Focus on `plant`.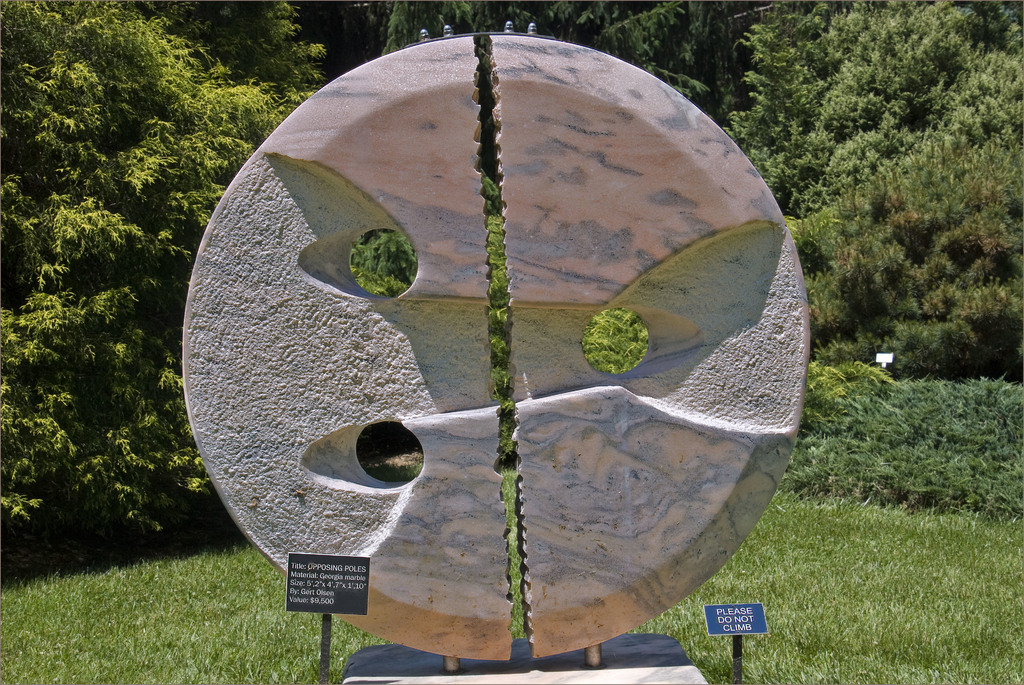
Focused at <region>0, 0, 332, 516</region>.
